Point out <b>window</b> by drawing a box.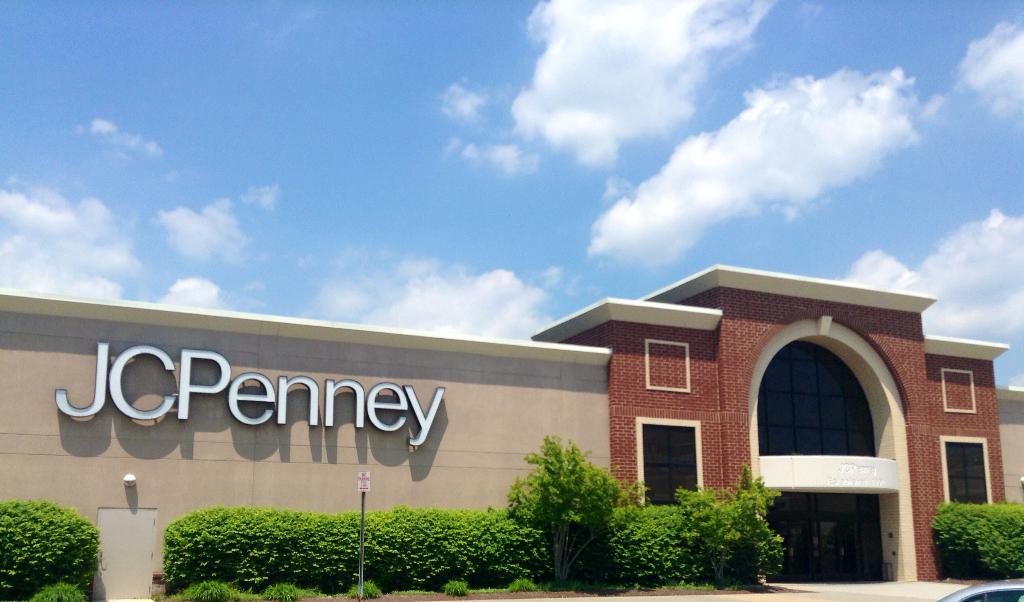
BBox(636, 419, 701, 507).
